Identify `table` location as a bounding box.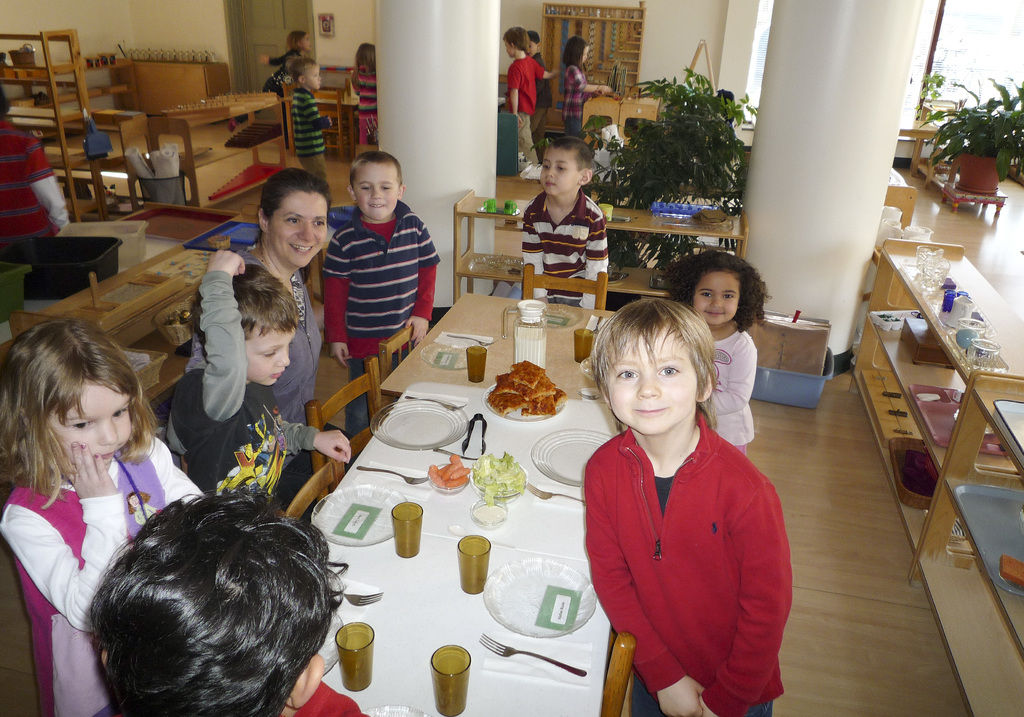
891, 110, 954, 175.
